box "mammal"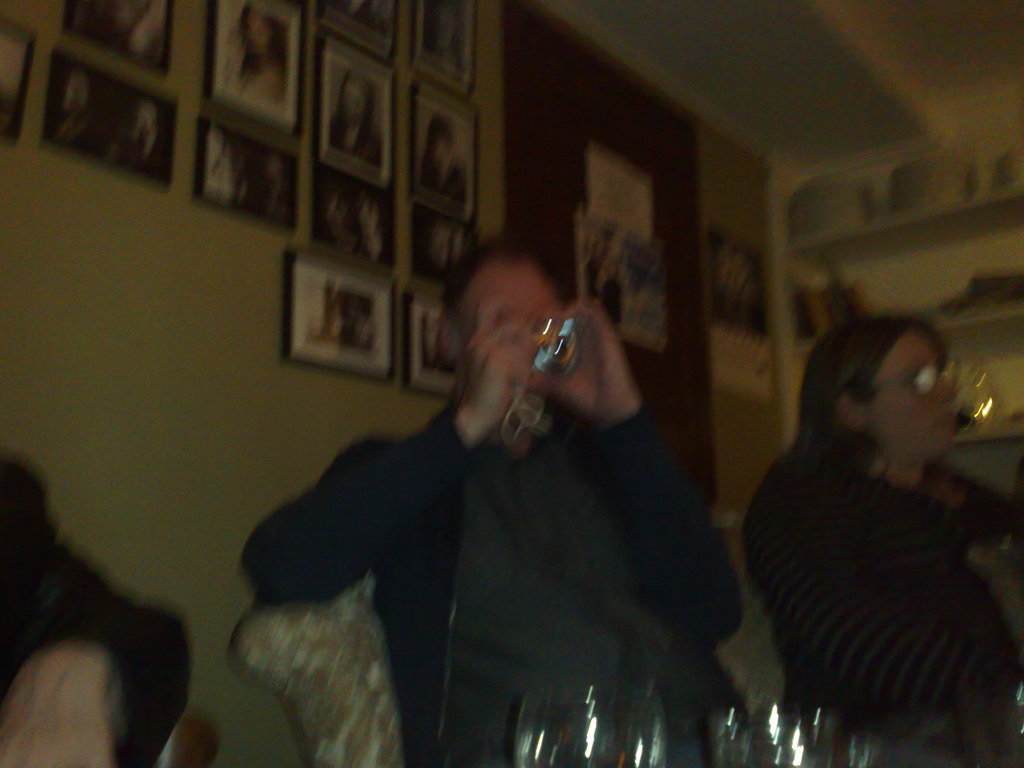
rect(742, 318, 1023, 767)
